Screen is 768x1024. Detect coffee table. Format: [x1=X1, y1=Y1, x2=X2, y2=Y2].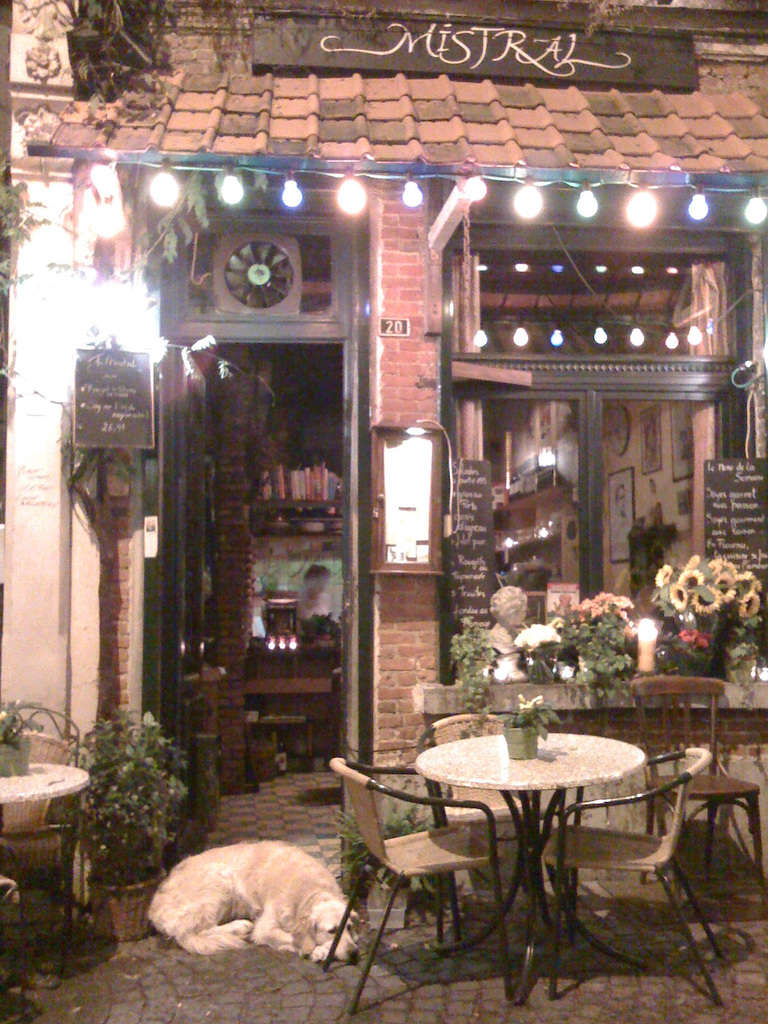
[x1=381, y1=733, x2=689, y2=868].
